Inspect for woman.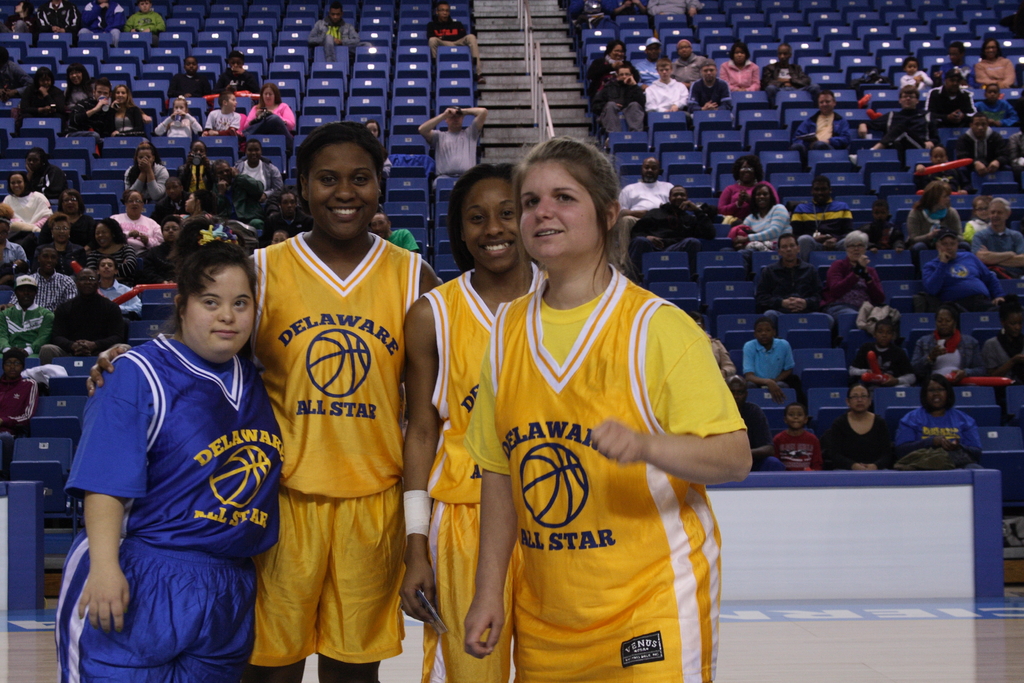
Inspection: 829:235:884:312.
